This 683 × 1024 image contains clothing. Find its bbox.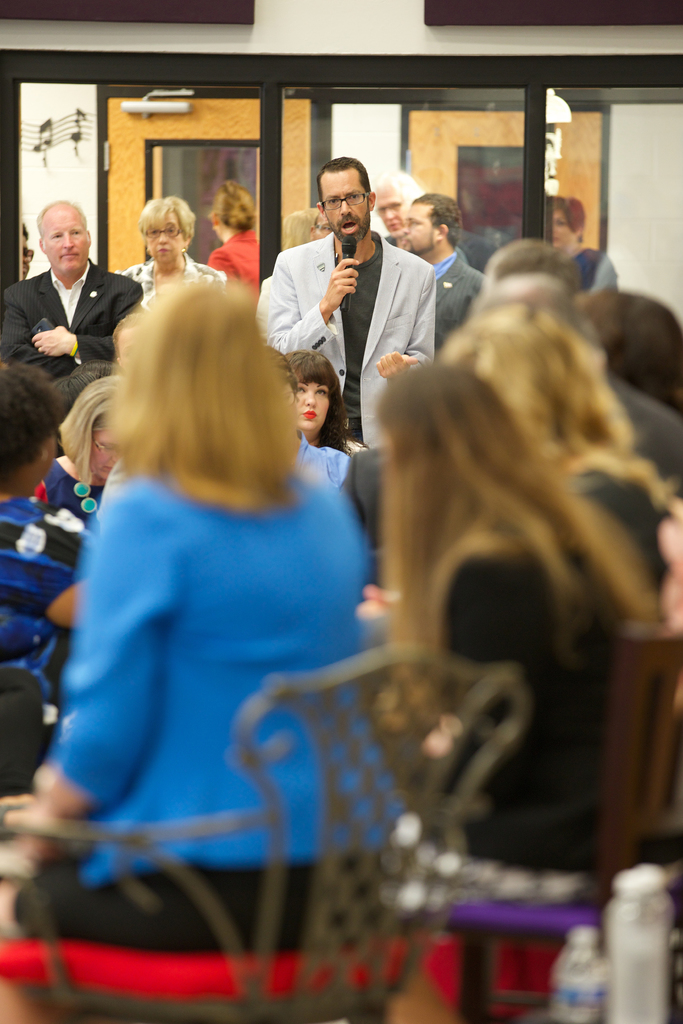
<region>417, 245, 485, 331</region>.
